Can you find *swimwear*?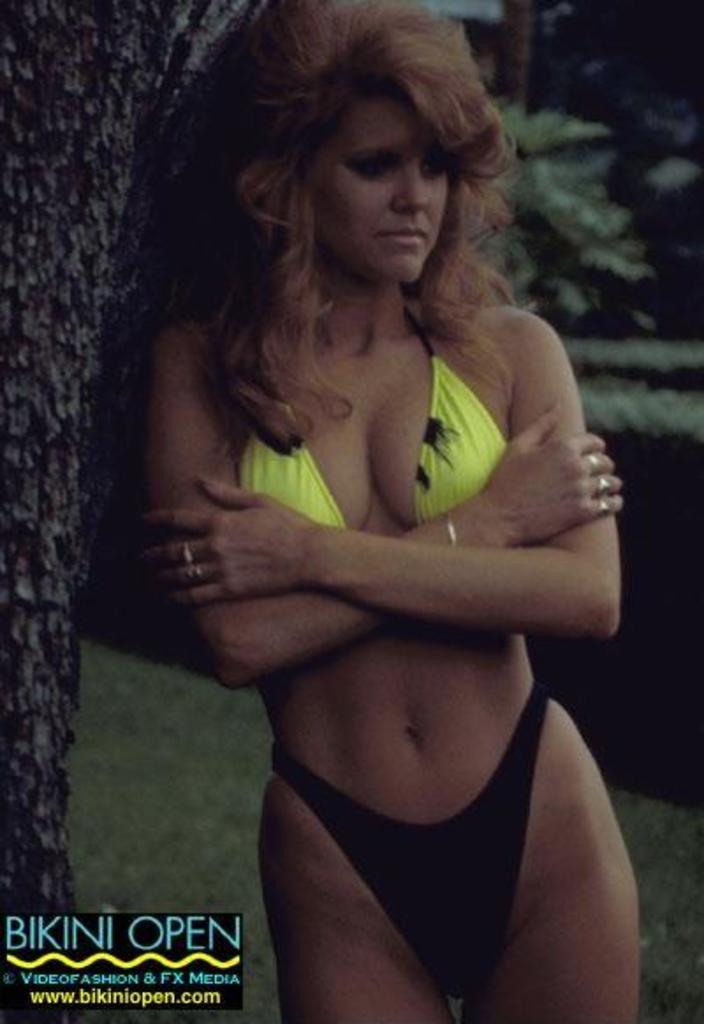
Yes, bounding box: 231,317,512,524.
